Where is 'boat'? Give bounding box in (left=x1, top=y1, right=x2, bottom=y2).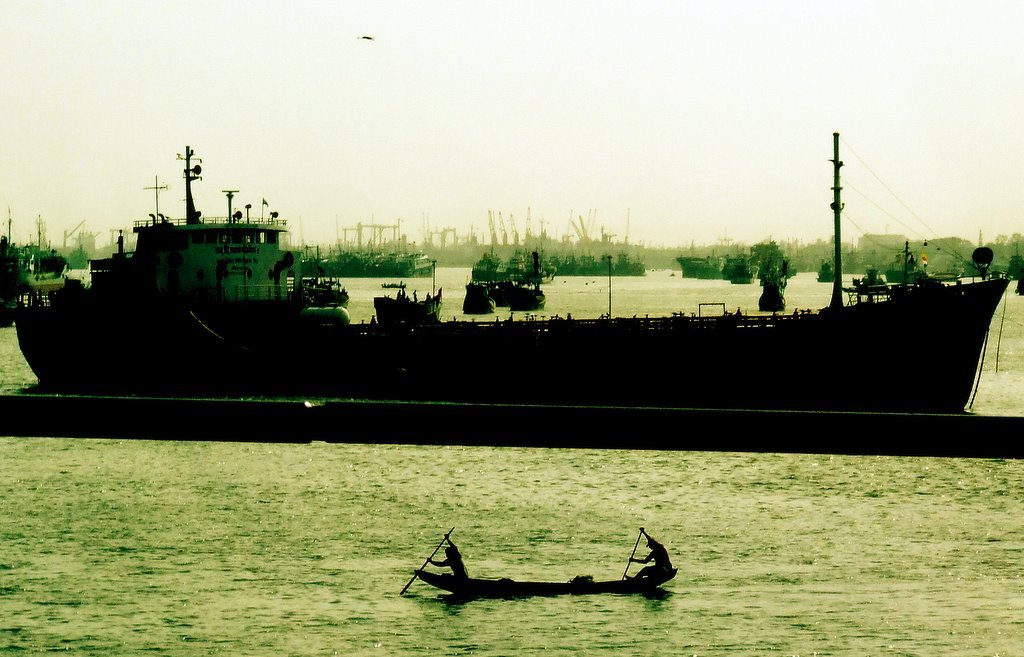
(left=664, top=253, right=739, bottom=287).
